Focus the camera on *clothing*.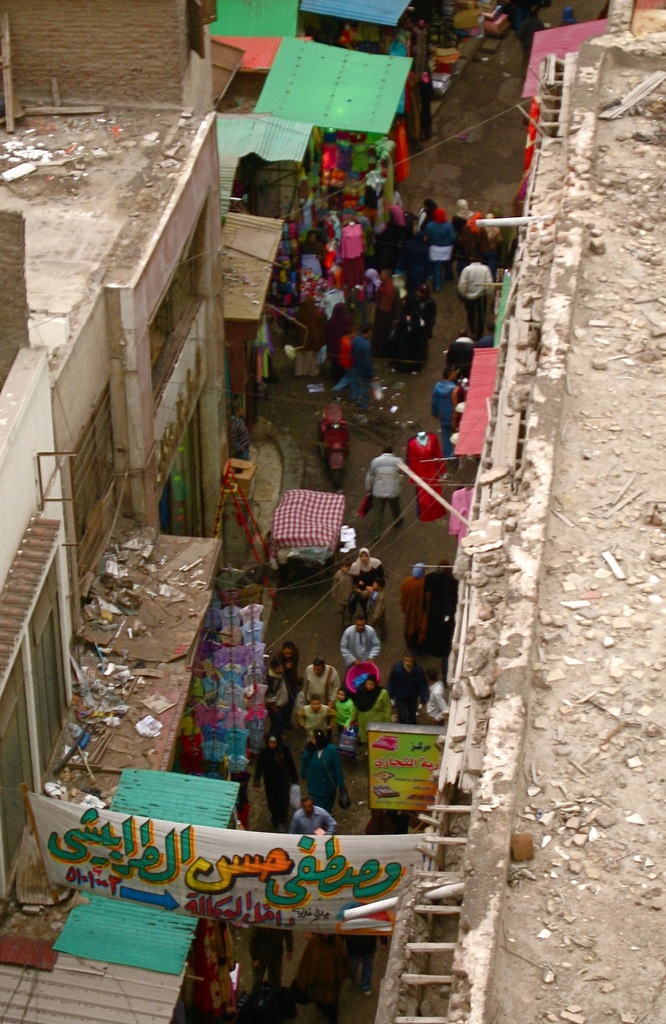
Focus region: bbox(480, 214, 500, 282).
